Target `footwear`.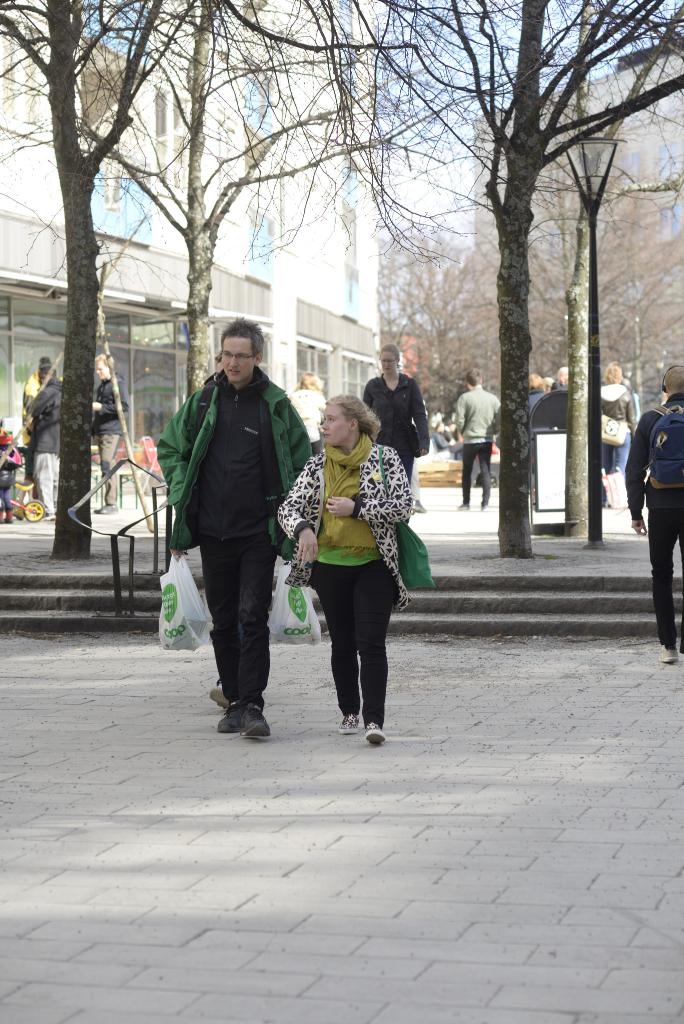
Target region: {"x1": 365, "y1": 724, "x2": 385, "y2": 744}.
